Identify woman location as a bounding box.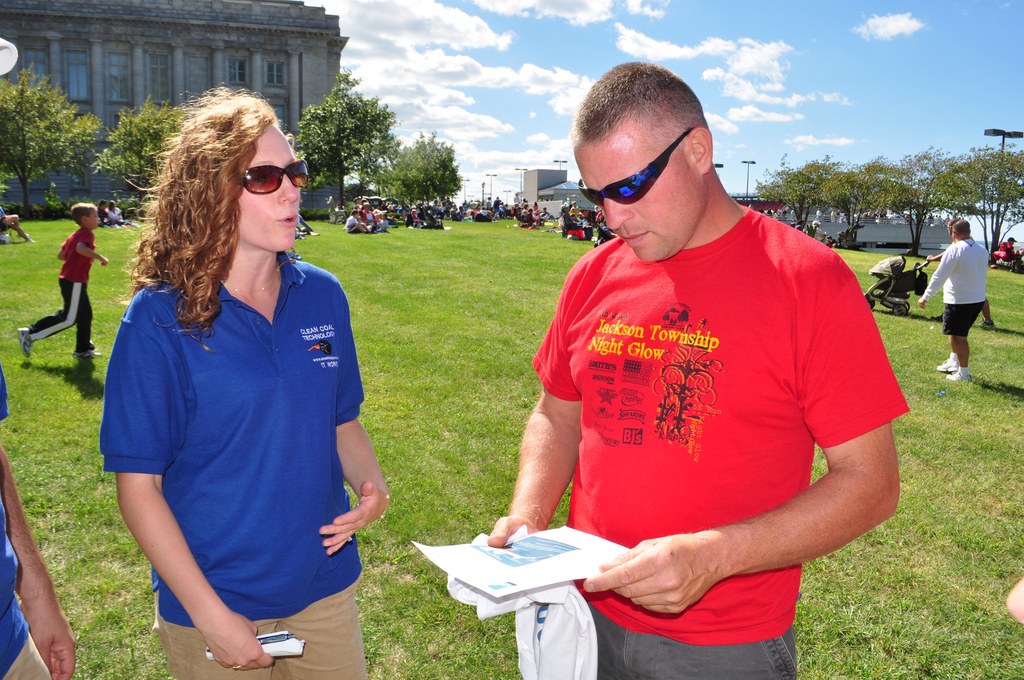
region(95, 97, 378, 670).
